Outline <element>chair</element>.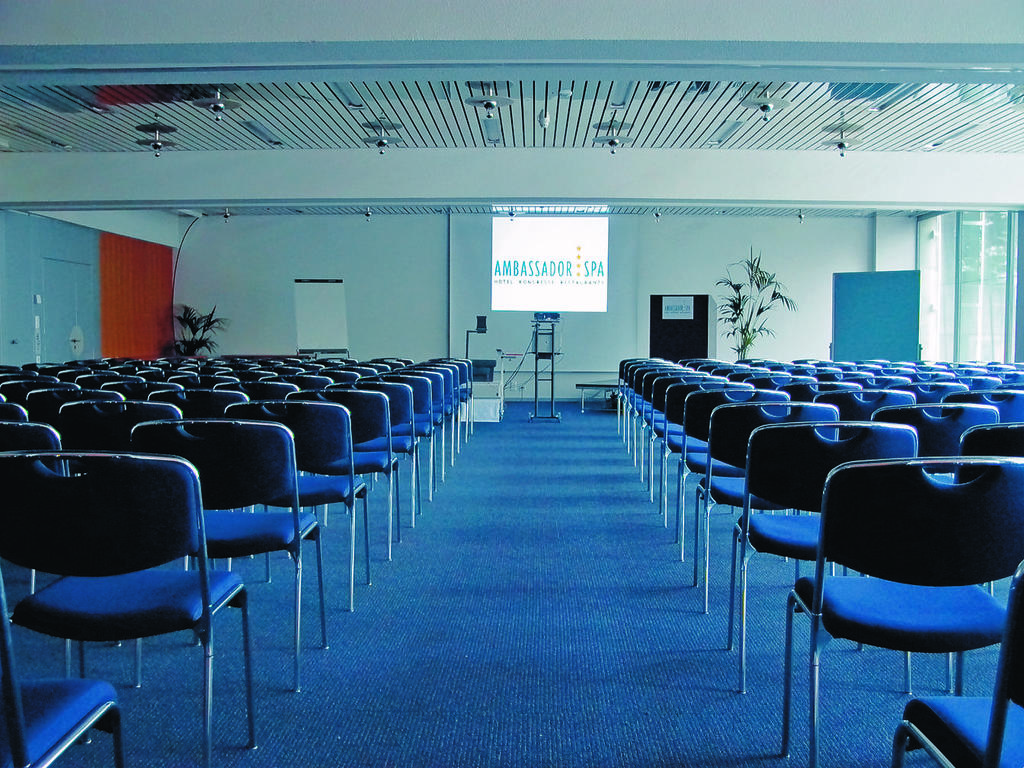
Outline: (0,577,124,767).
